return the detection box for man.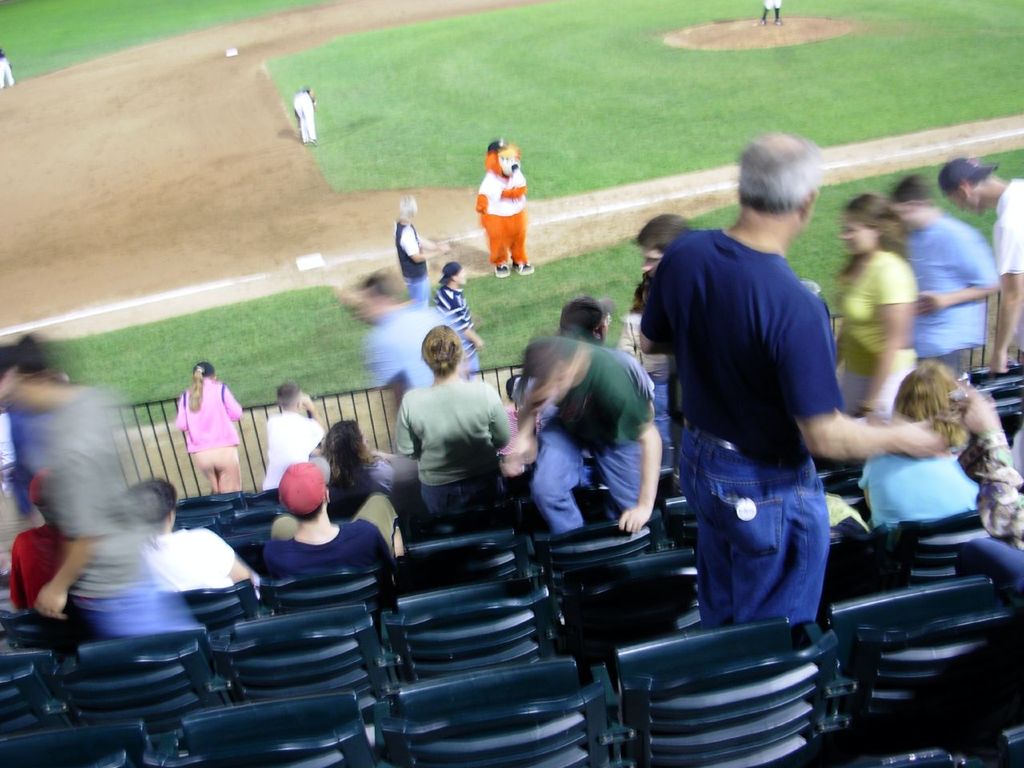
crop(387, 186, 450, 305).
